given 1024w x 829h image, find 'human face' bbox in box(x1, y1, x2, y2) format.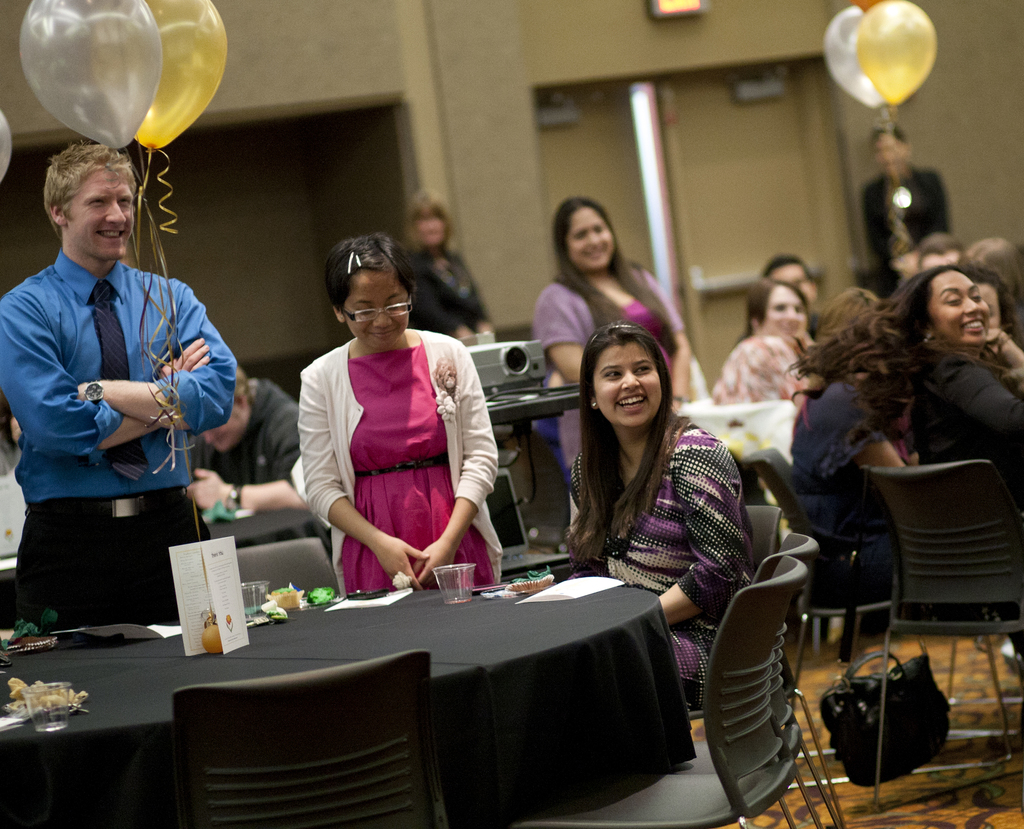
box(759, 283, 808, 340).
